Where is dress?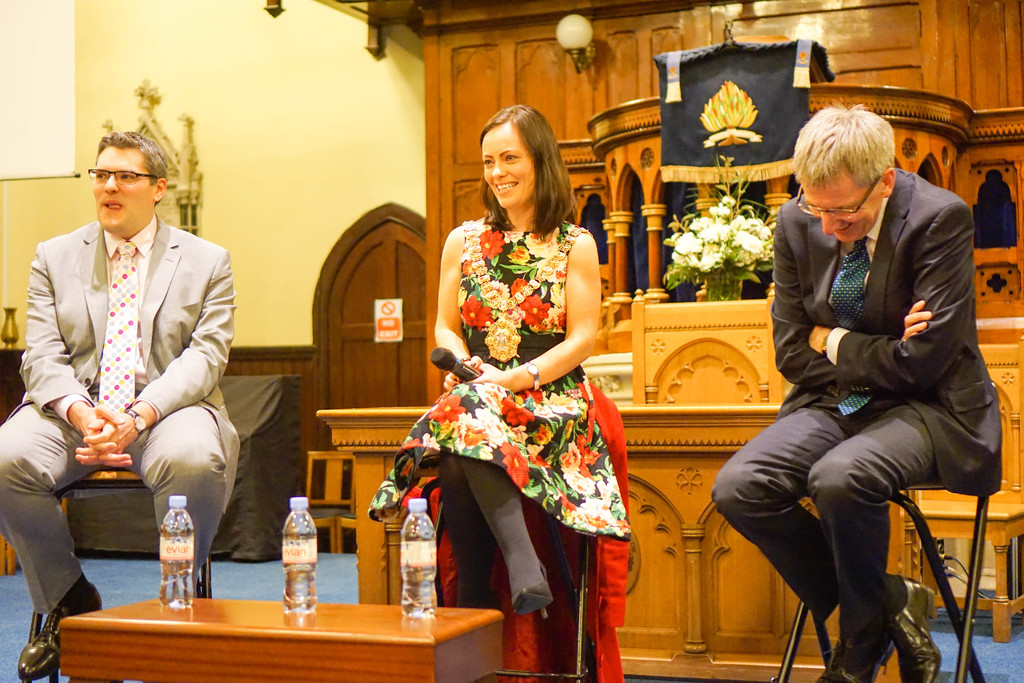
(left=363, top=213, right=633, bottom=553).
